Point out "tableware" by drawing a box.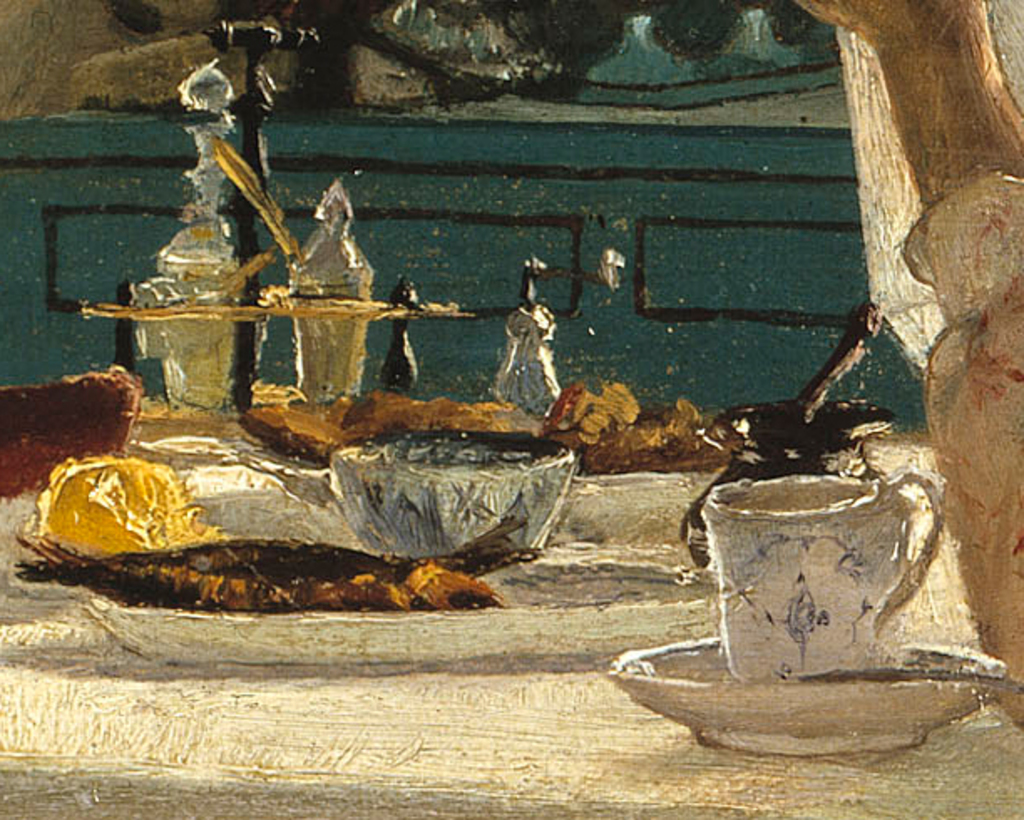
678, 403, 895, 567.
